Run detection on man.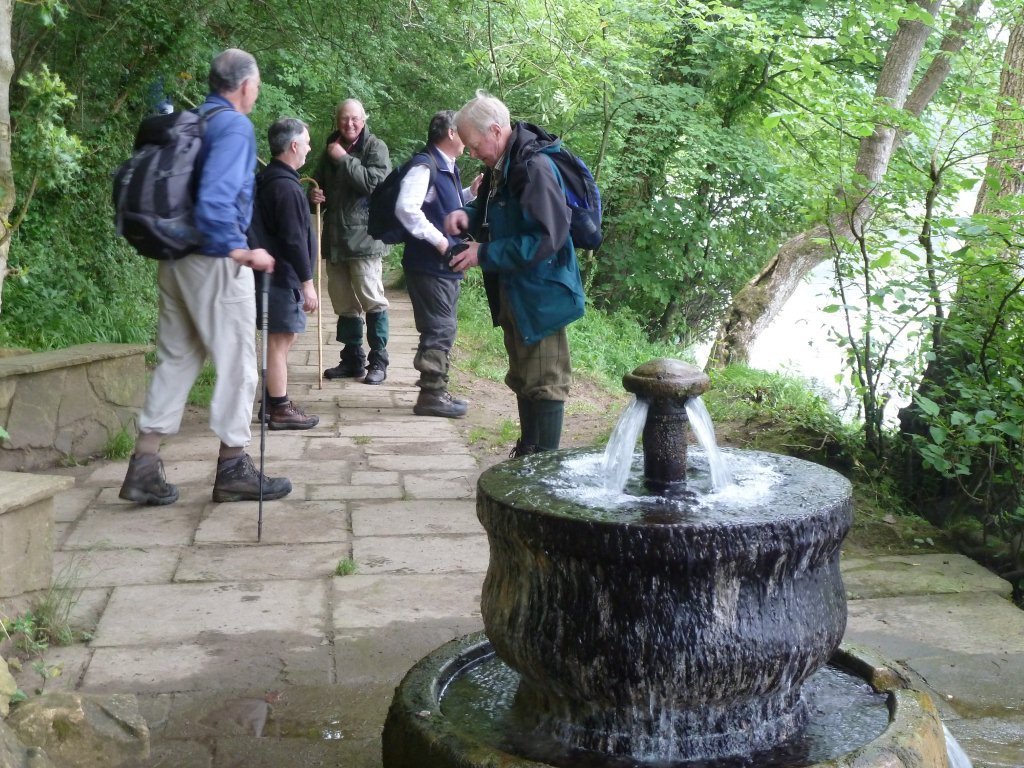
Result: left=247, top=117, right=331, bottom=424.
